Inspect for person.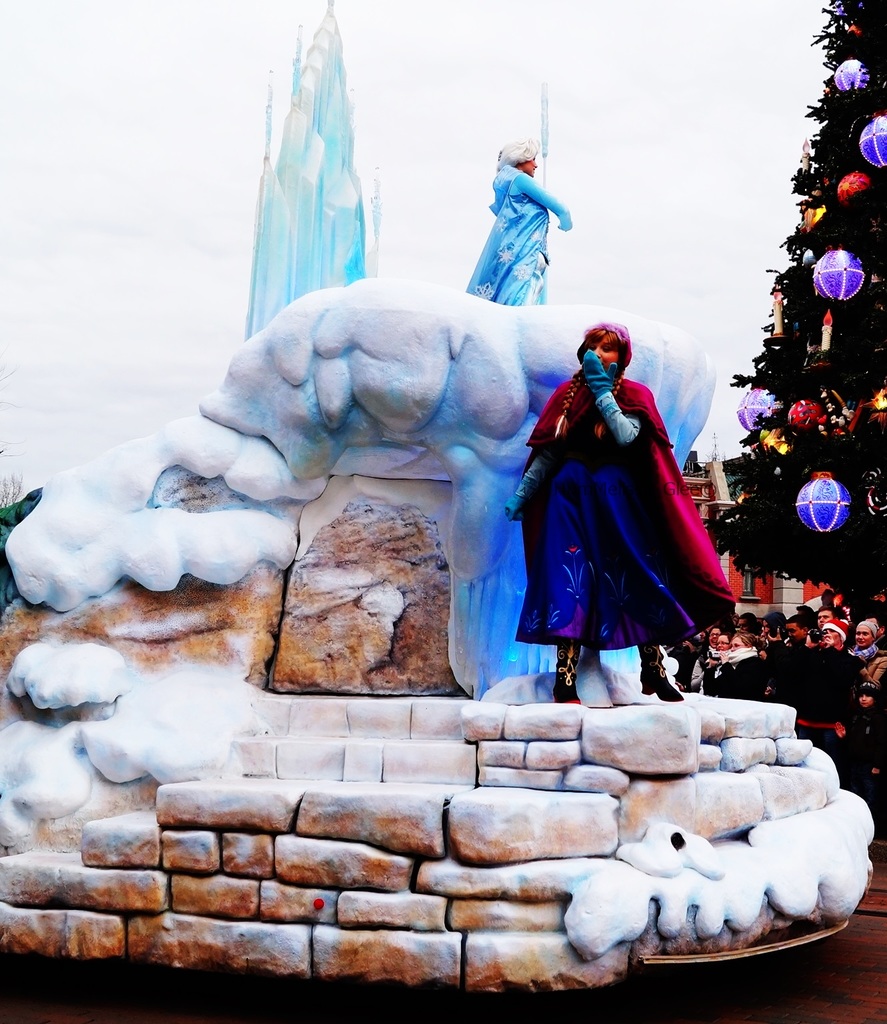
Inspection: (508, 323, 734, 711).
